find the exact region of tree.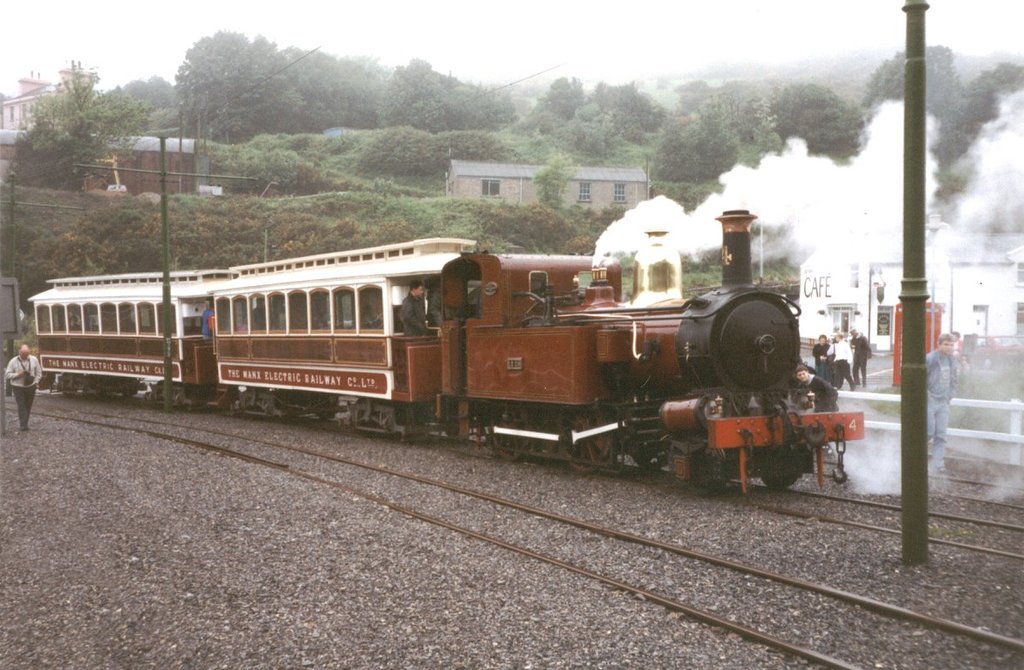
Exact region: 172/34/305/144.
